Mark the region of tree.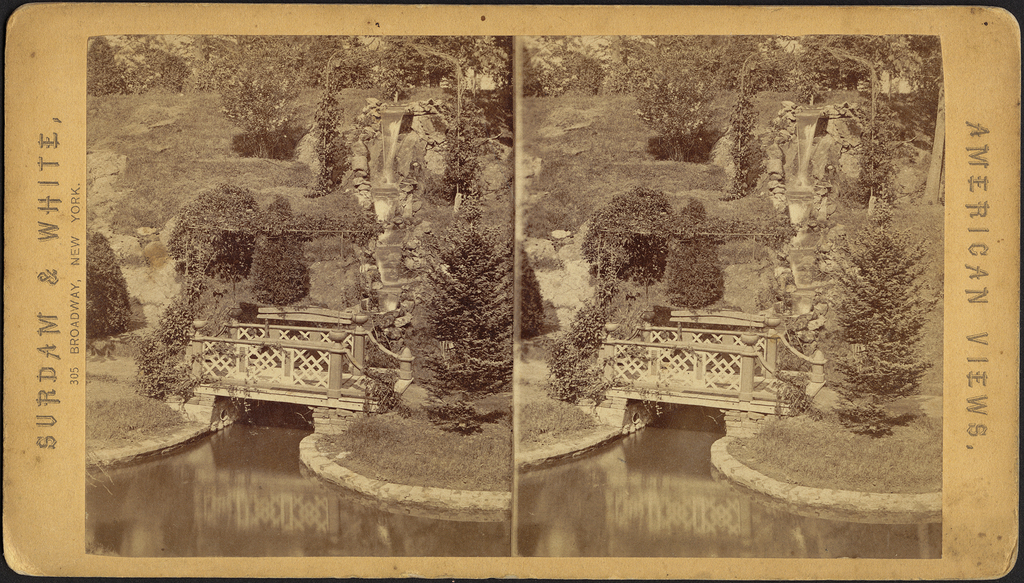
Region: left=636, top=35, right=724, bottom=167.
